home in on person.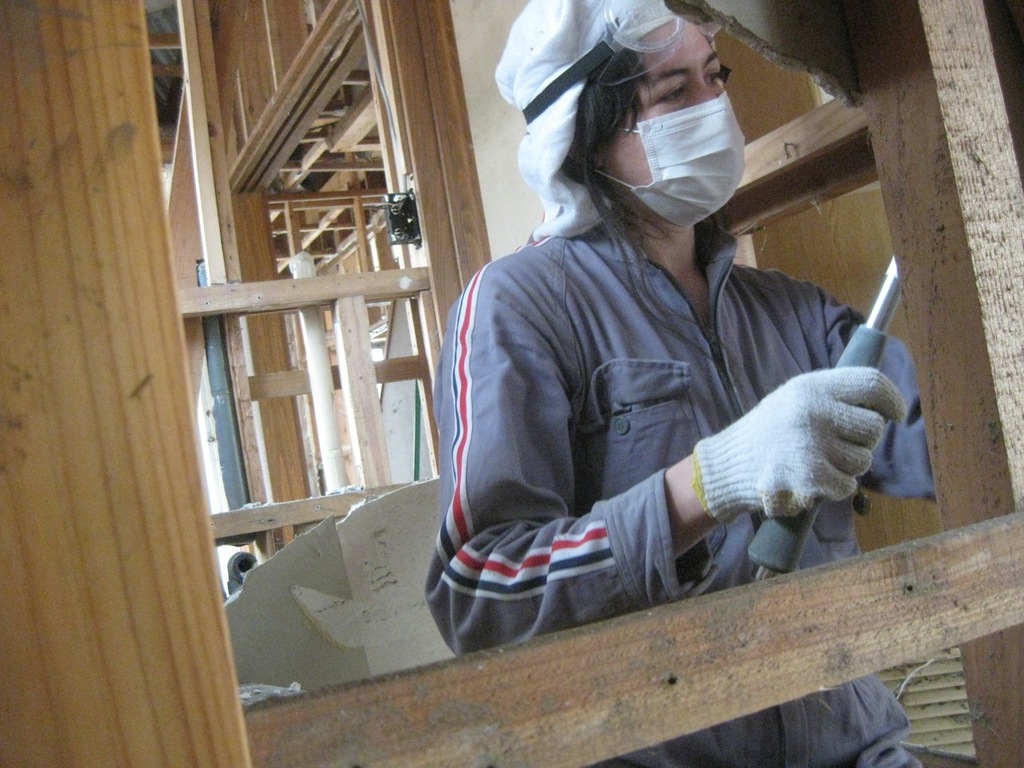
Homed in at rect(230, 550, 263, 590).
